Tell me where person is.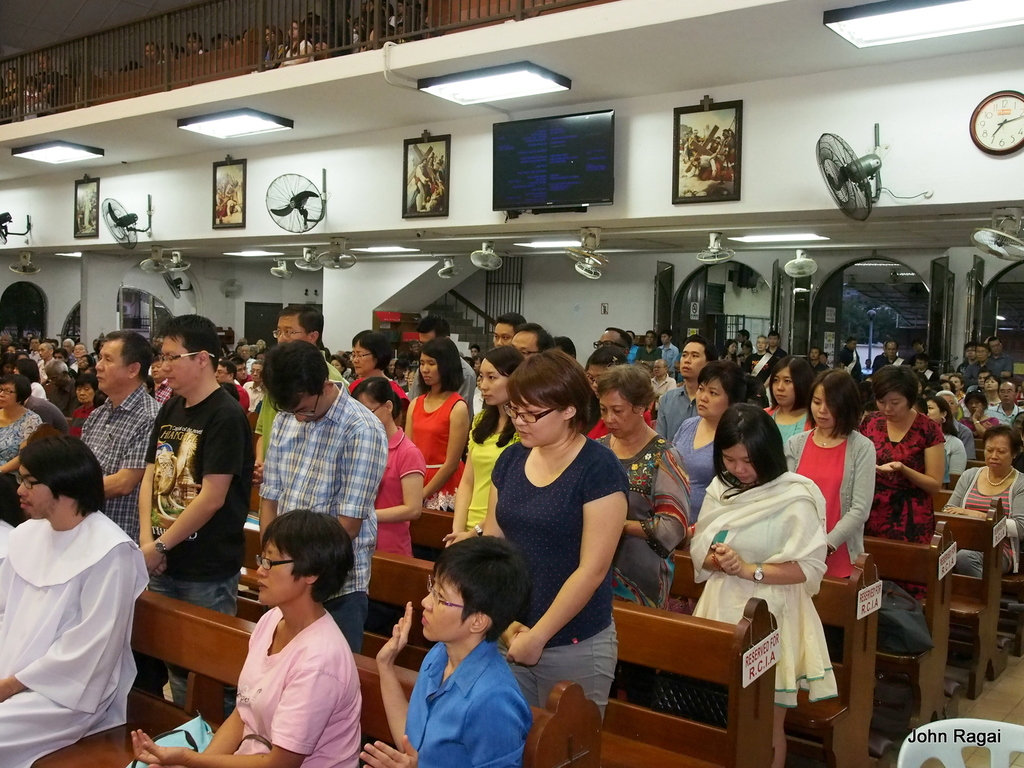
person is at (left=666, top=362, right=750, bottom=524).
